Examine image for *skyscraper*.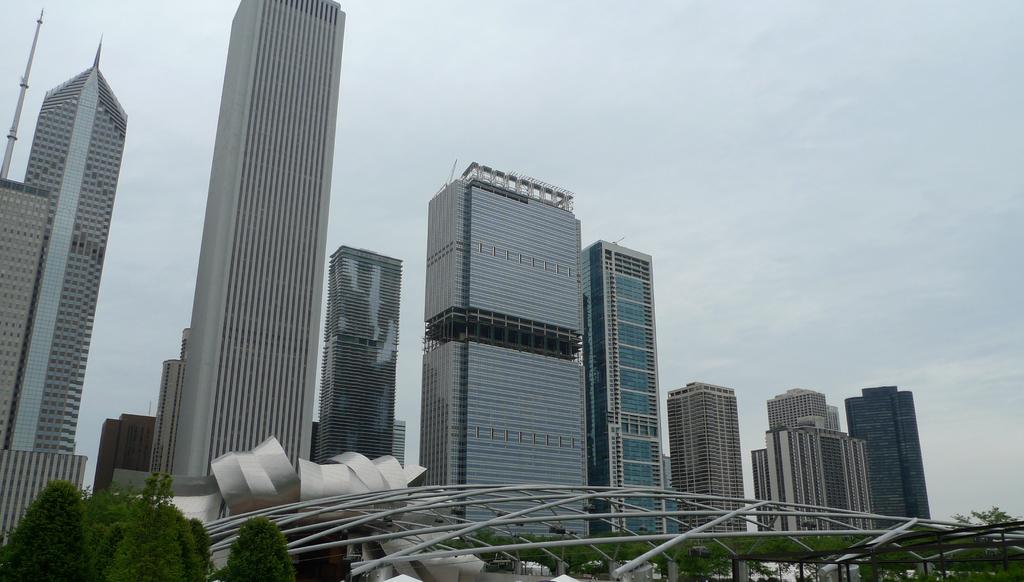
Examination result: l=584, t=236, r=666, b=532.
